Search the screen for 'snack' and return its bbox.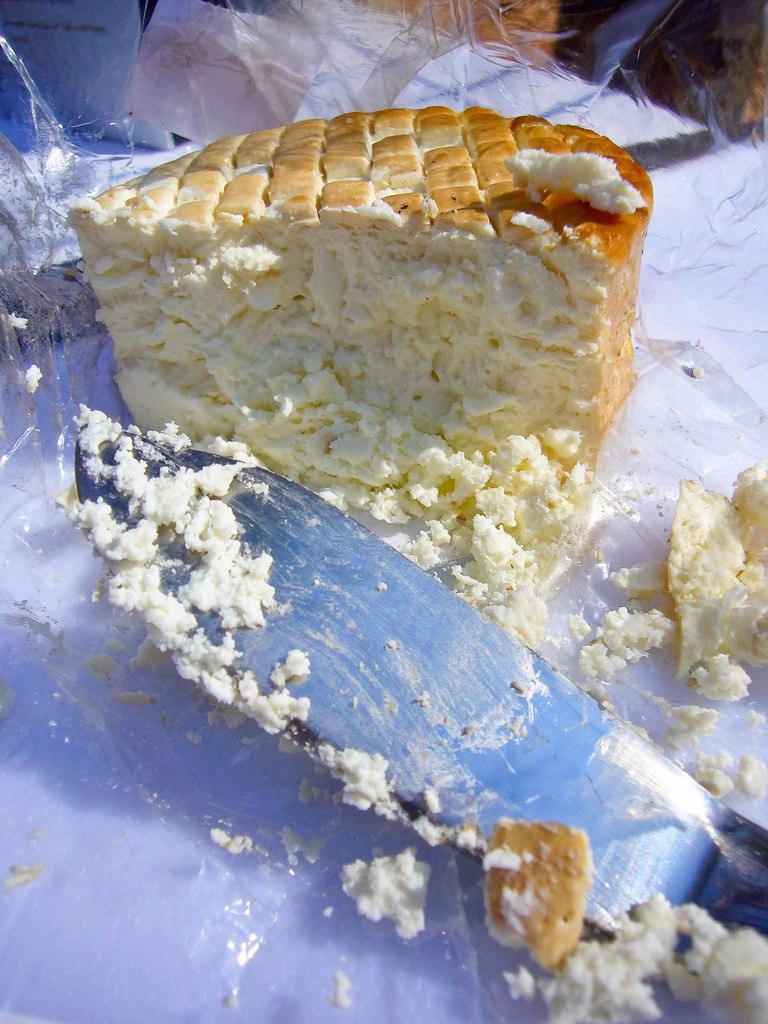
Found: x1=550, y1=609, x2=632, y2=723.
